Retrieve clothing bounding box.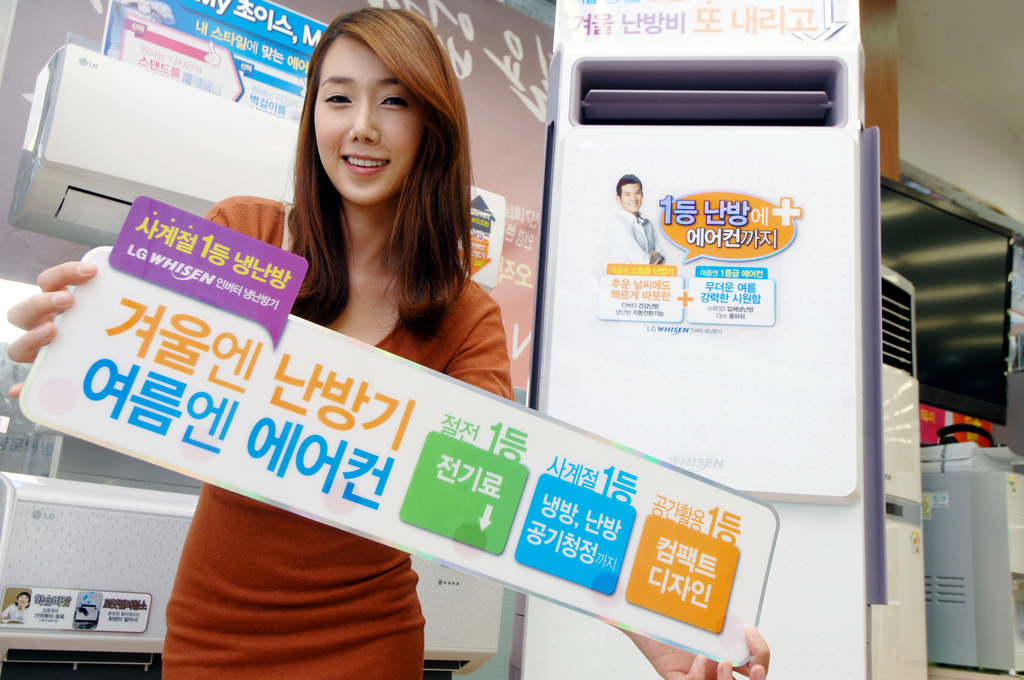
Bounding box: detection(621, 515, 741, 624).
